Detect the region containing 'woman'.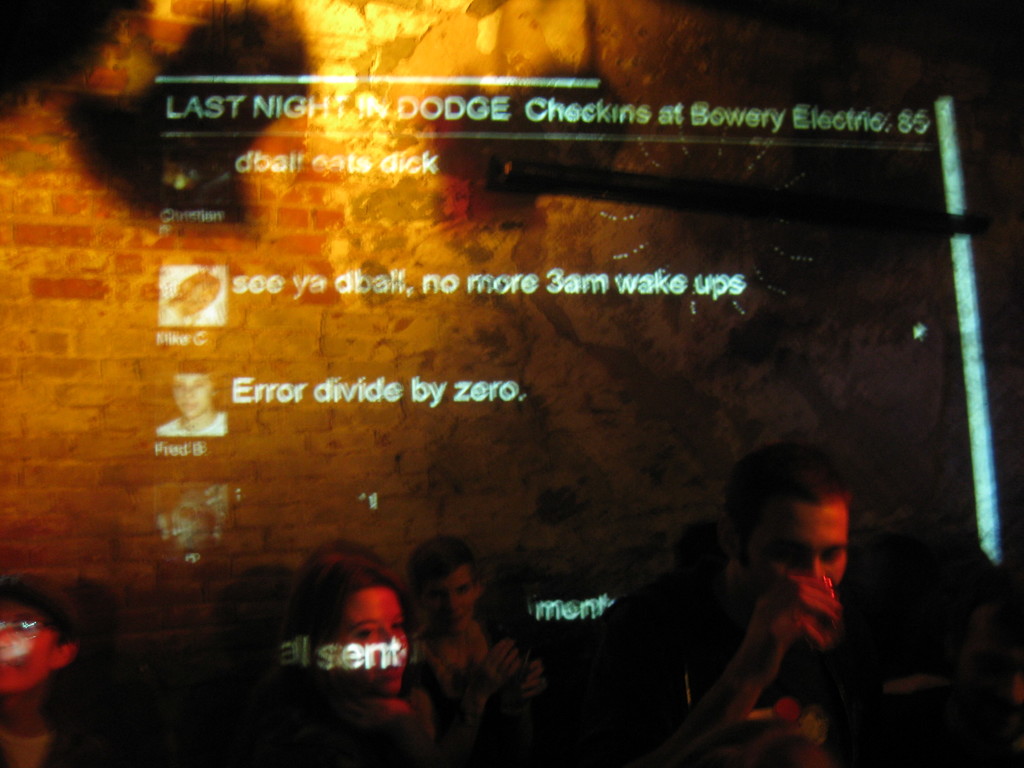
rect(287, 552, 419, 737).
